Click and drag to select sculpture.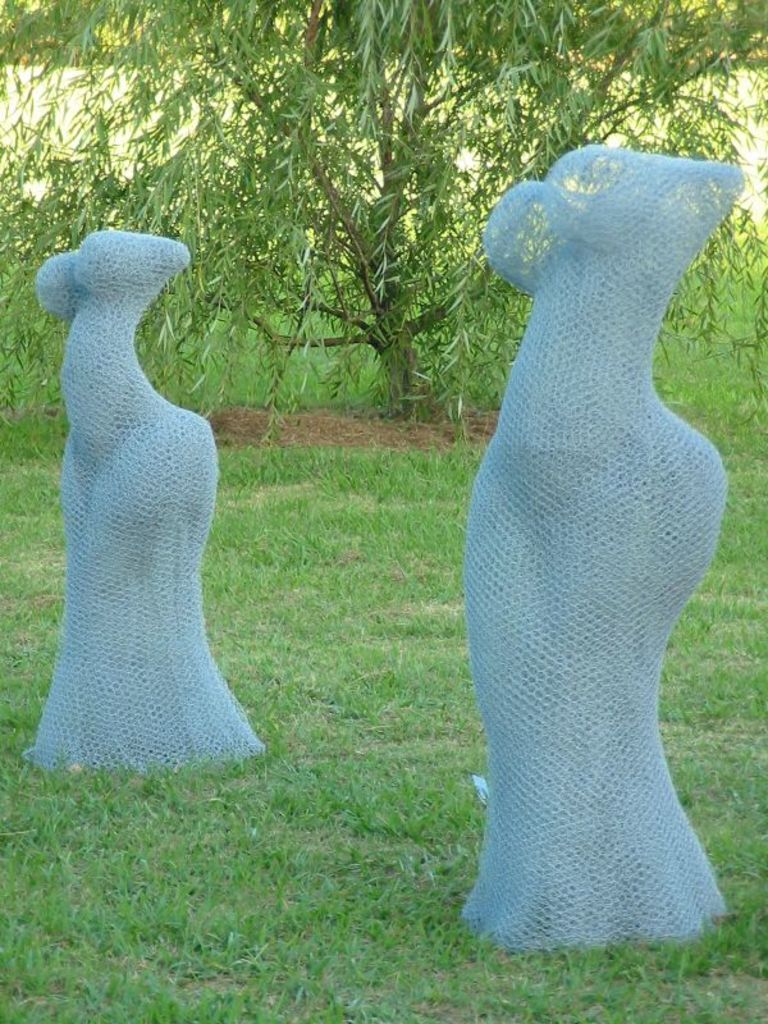
Selection: (454, 81, 754, 937).
